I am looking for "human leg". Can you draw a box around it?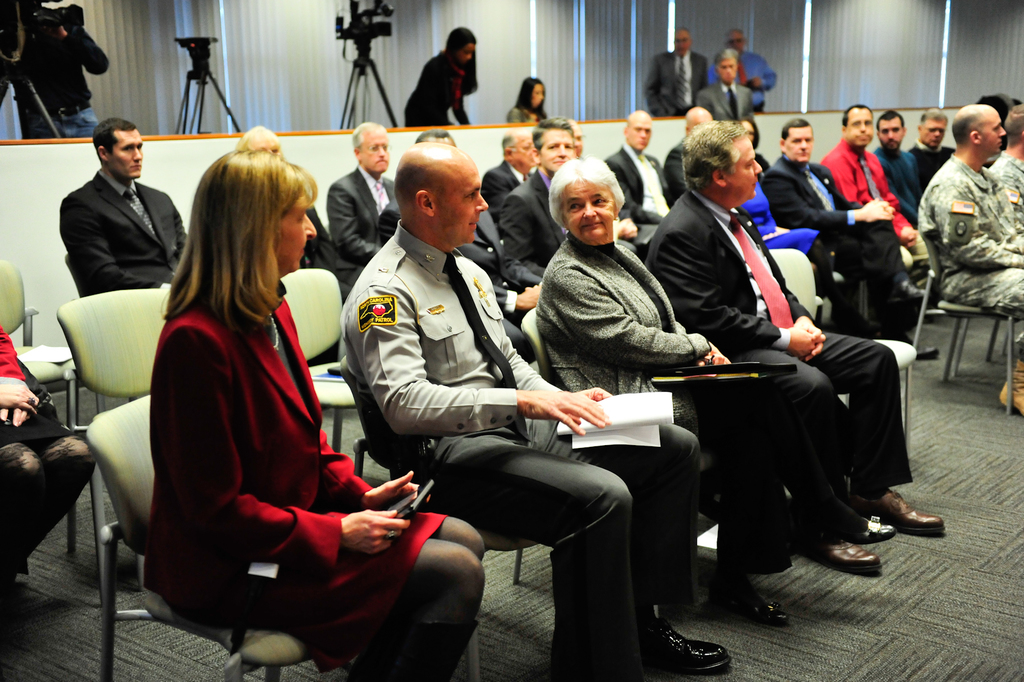
Sure, the bounding box is box(804, 334, 945, 531).
